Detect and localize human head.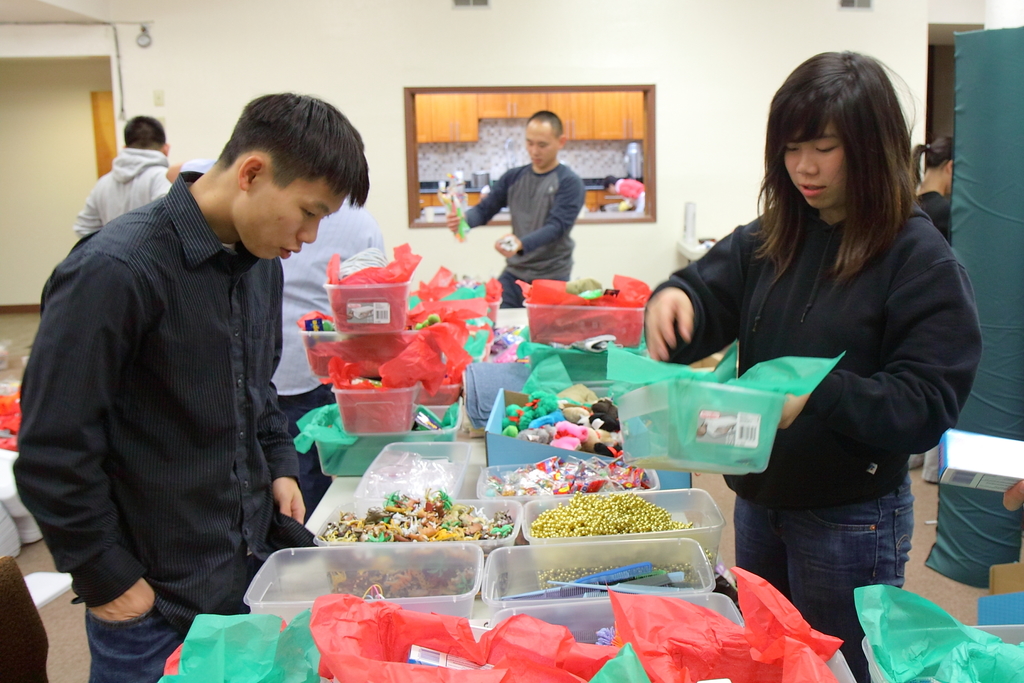
Localized at region(927, 132, 954, 197).
